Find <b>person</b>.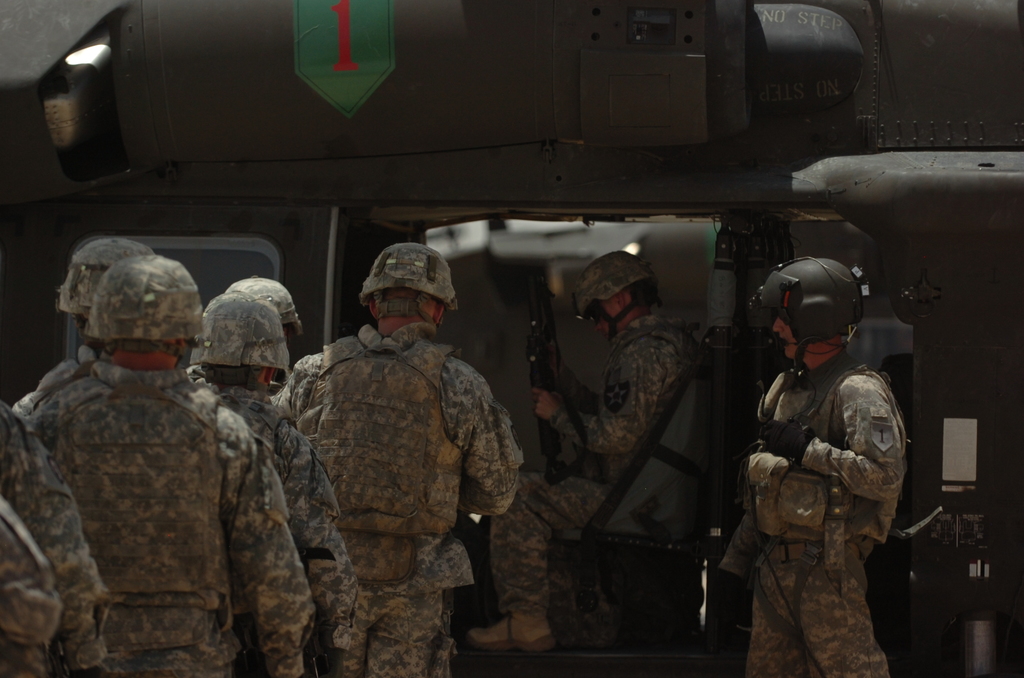
8,239,162,435.
